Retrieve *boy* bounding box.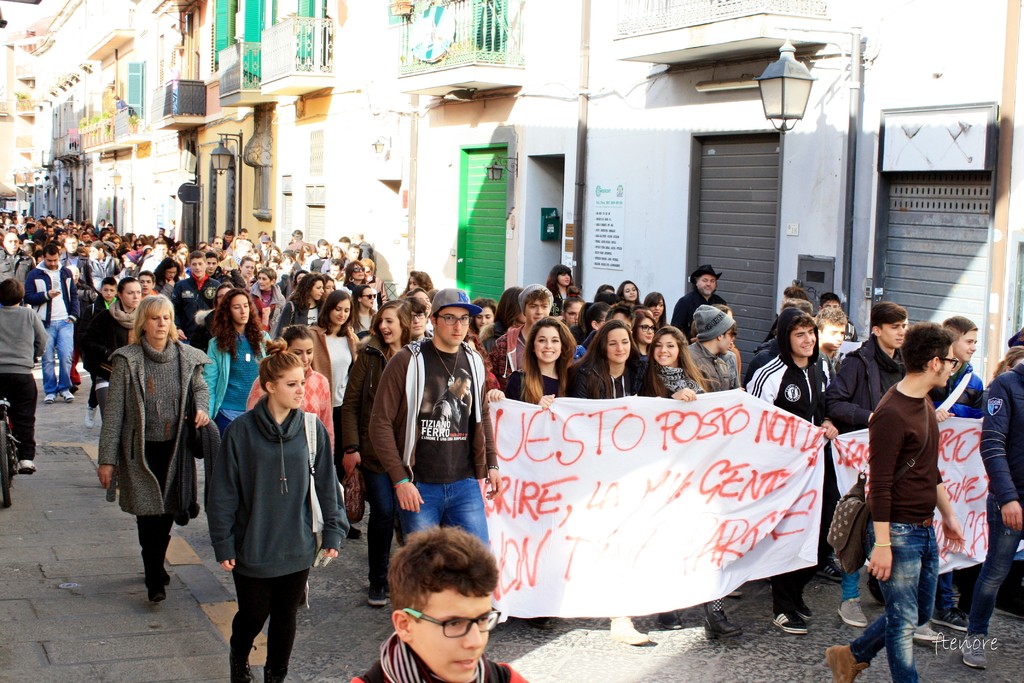
Bounding box: [820,299,916,627].
